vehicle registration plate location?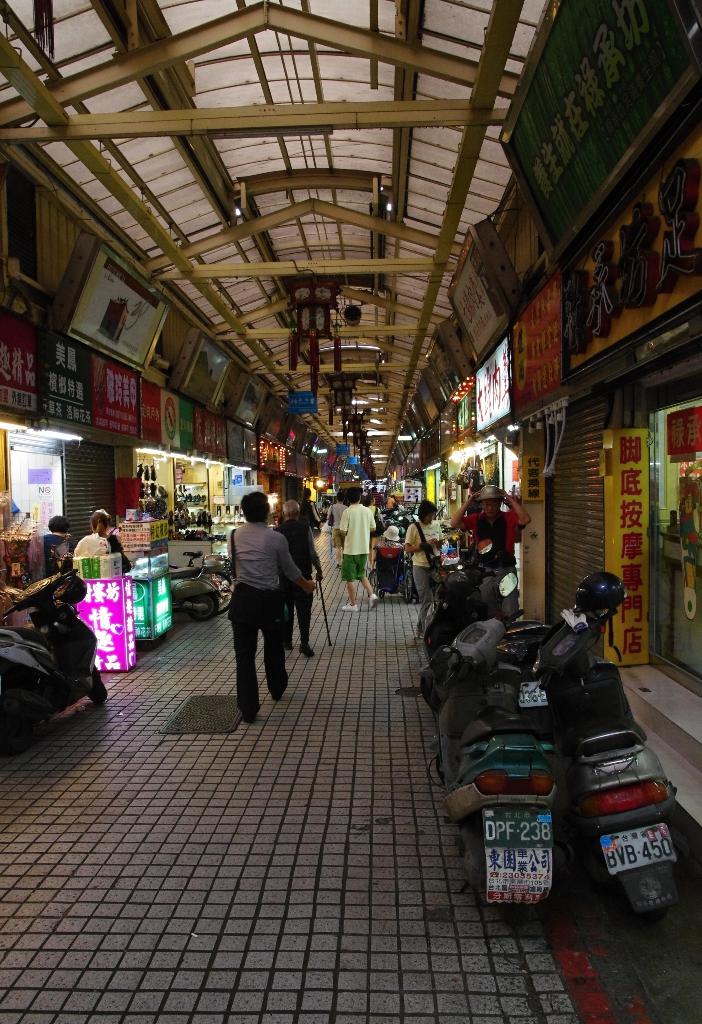
x1=483 y1=806 x2=550 y2=847
